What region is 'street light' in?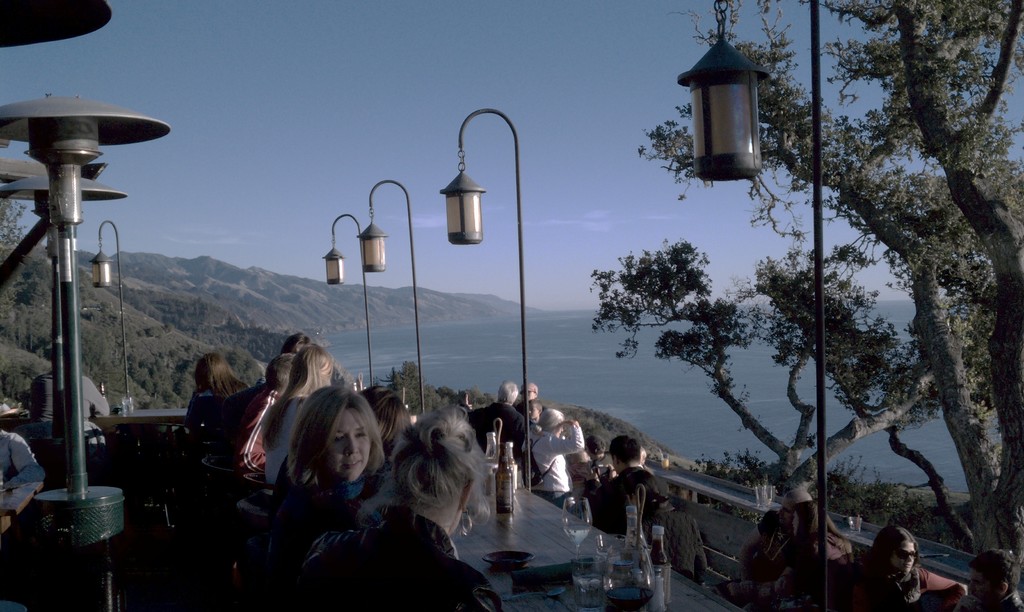
crop(0, 173, 134, 487).
